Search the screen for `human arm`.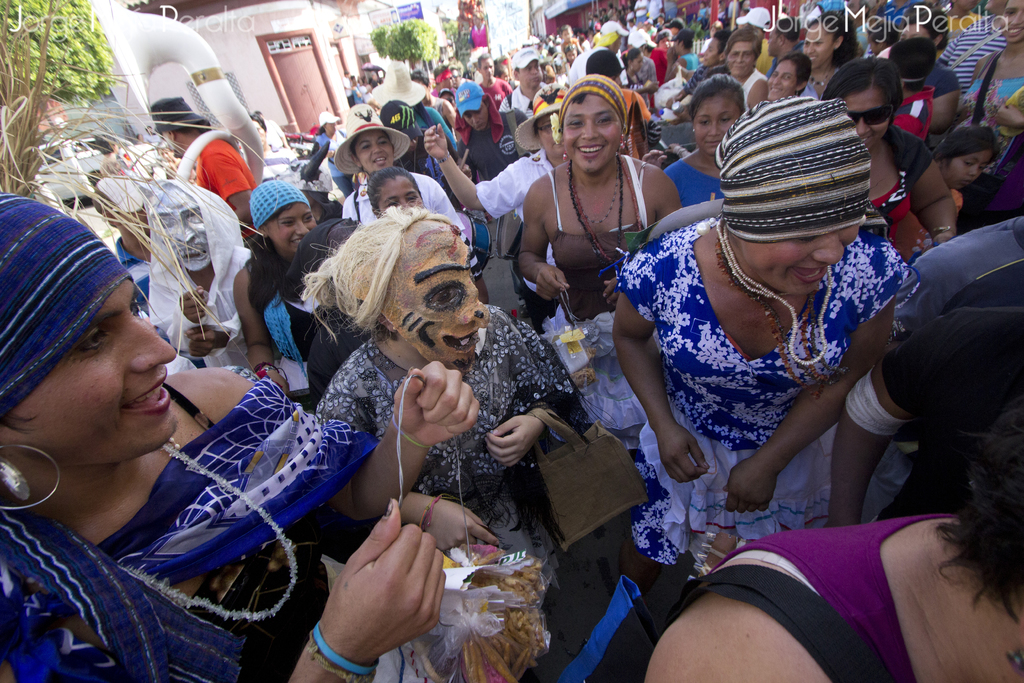
Found at {"left": 428, "top": 115, "right": 552, "bottom": 229}.
